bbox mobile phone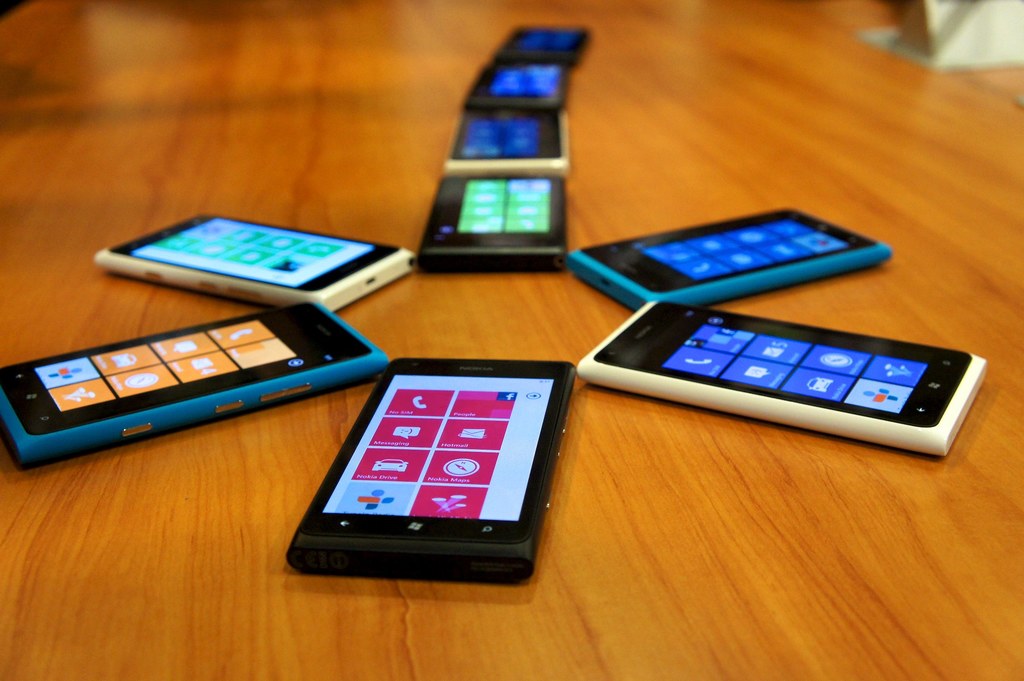
[488, 20, 593, 63]
